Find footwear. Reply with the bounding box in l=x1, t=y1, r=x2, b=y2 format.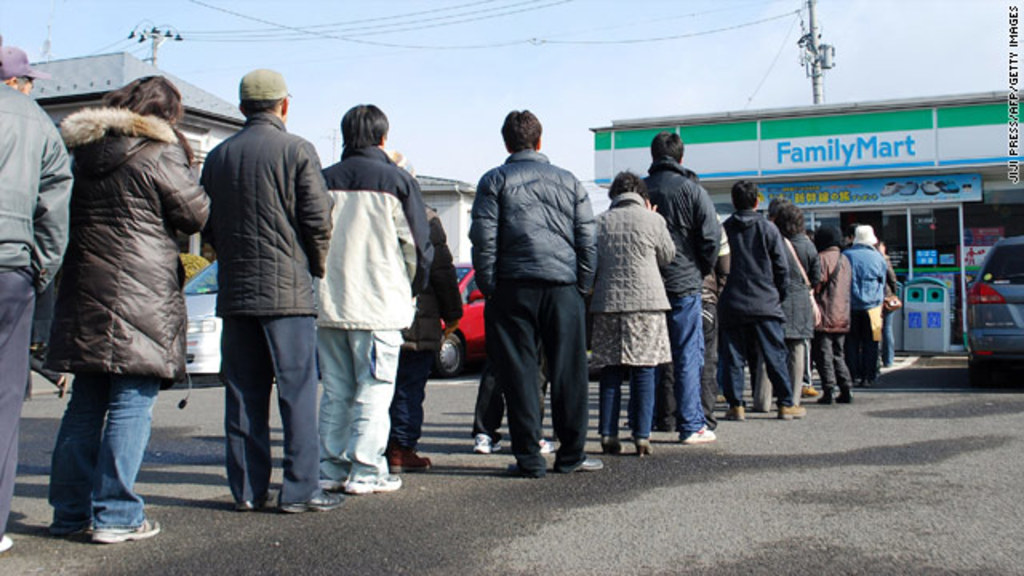
l=779, t=398, r=806, b=421.
